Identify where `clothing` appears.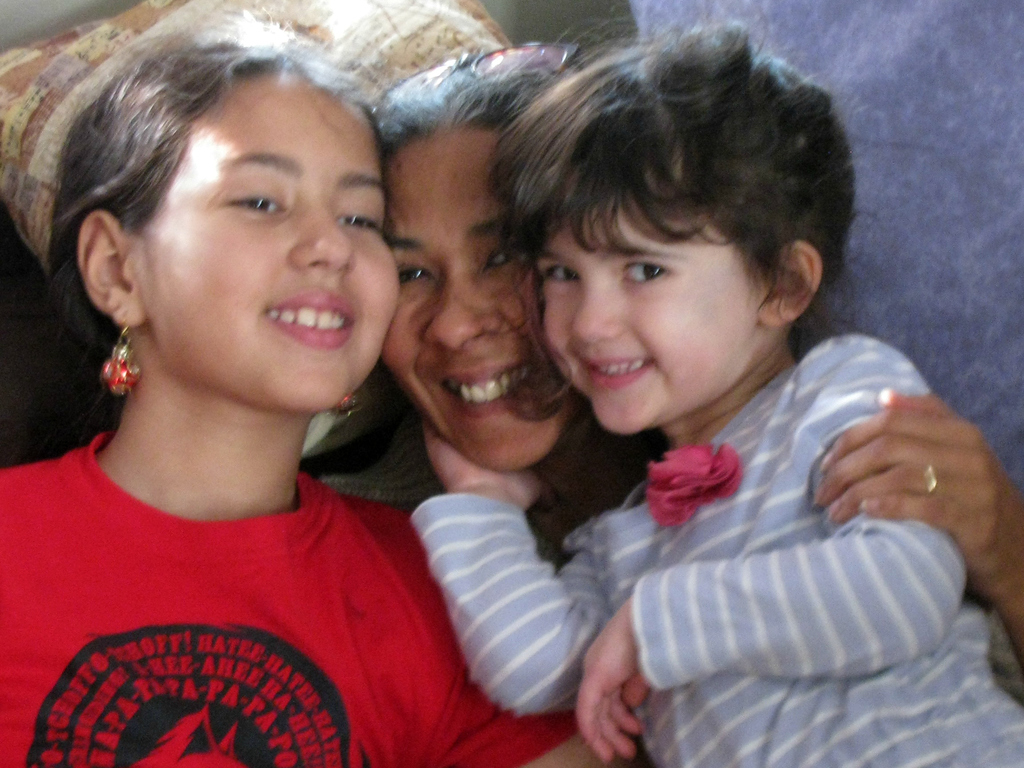
Appears at <bbox>515, 280, 1000, 756</bbox>.
